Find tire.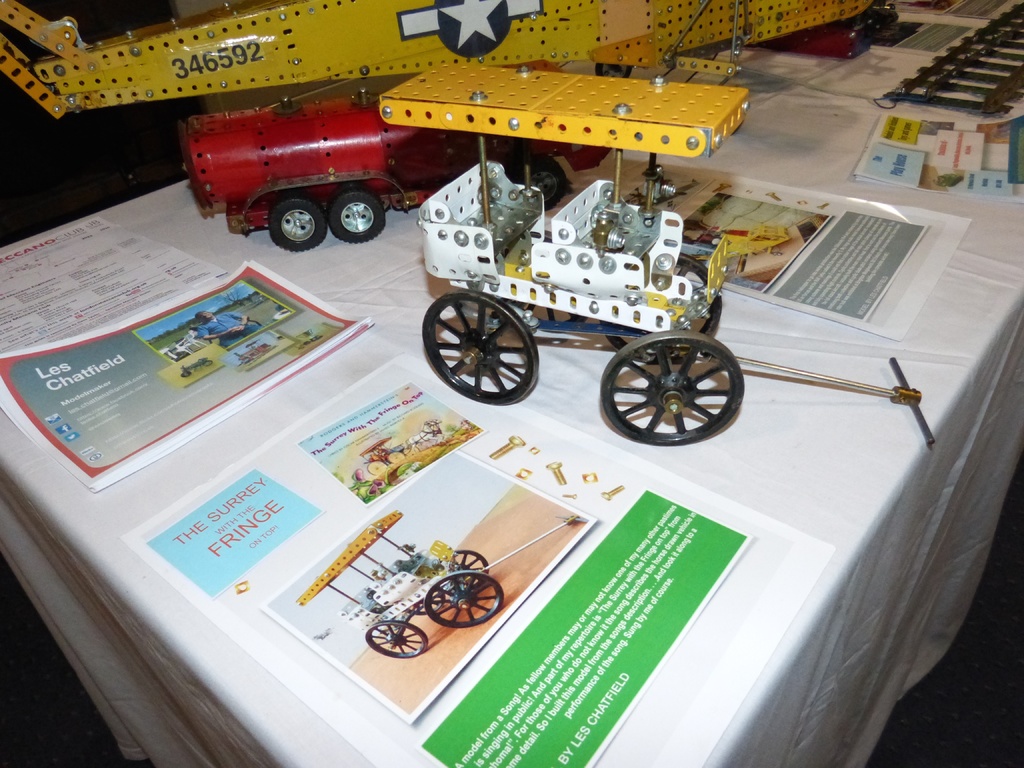
<box>327,186,385,240</box>.
